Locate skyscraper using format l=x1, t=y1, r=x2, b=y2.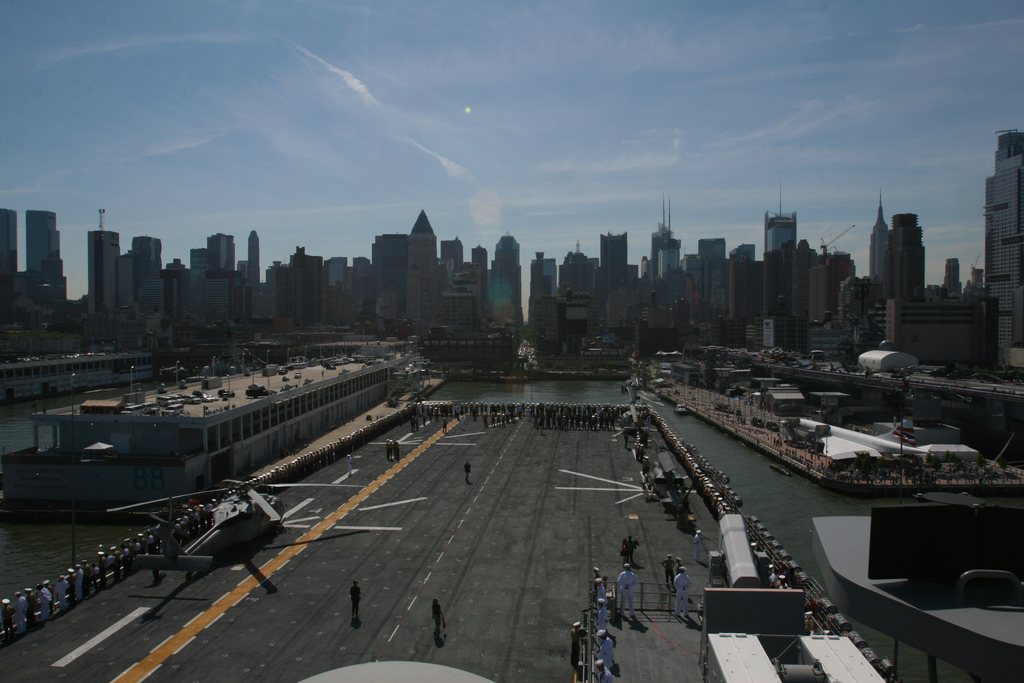
l=0, t=206, r=22, b=304.
